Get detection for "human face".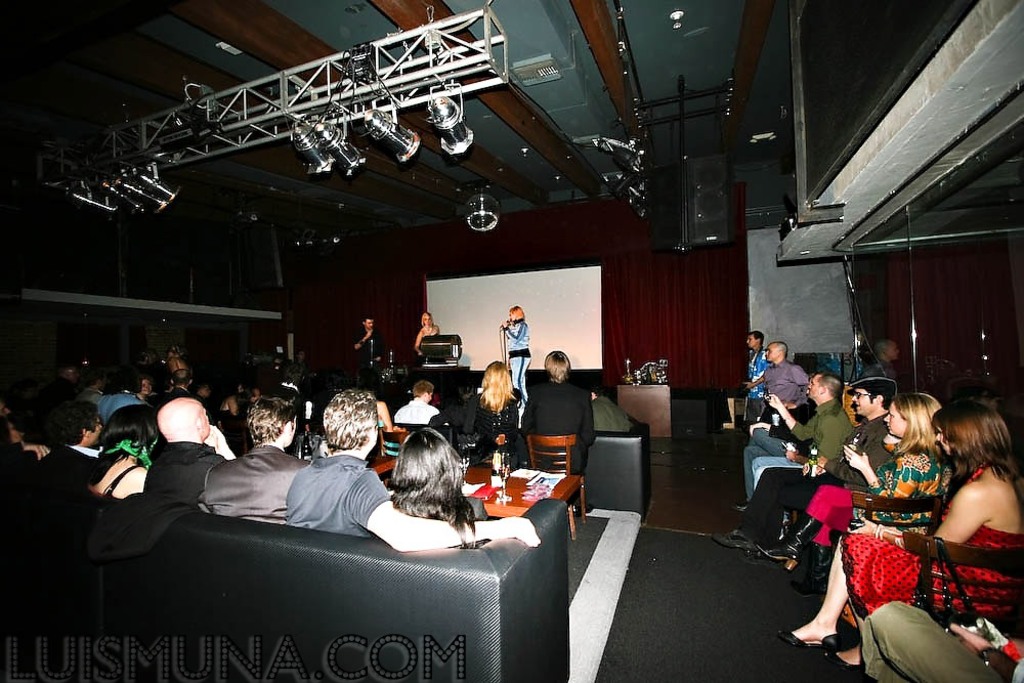
Detection: box=[90, 418, 103, 449].
